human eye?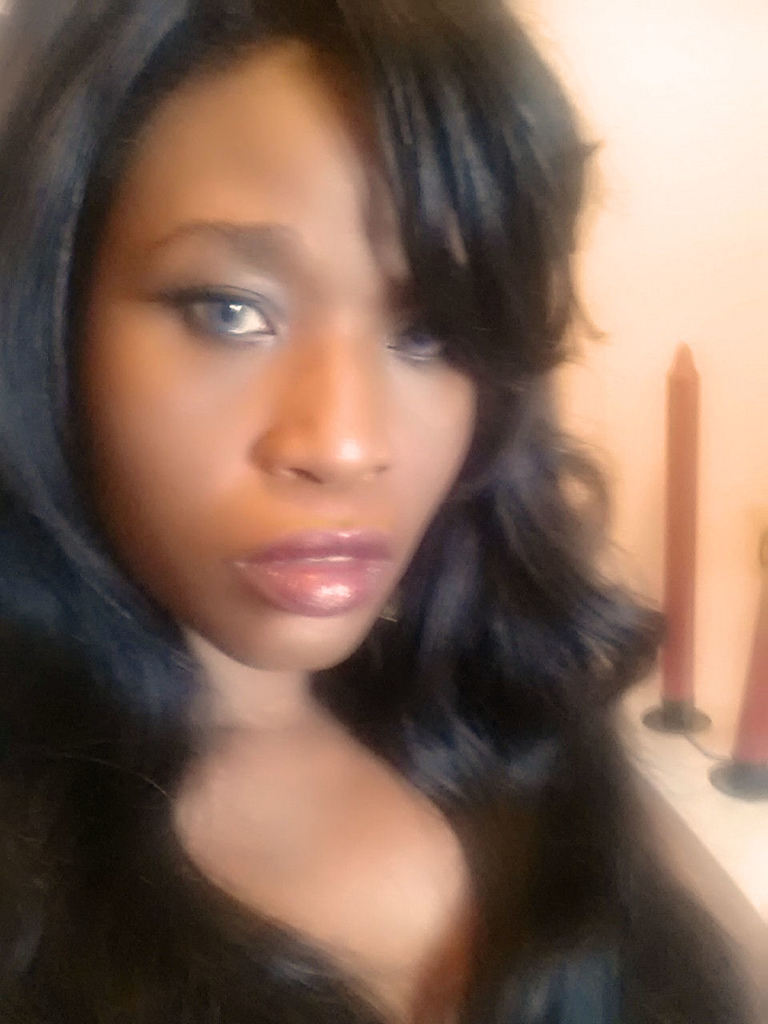
167,260,283,338
